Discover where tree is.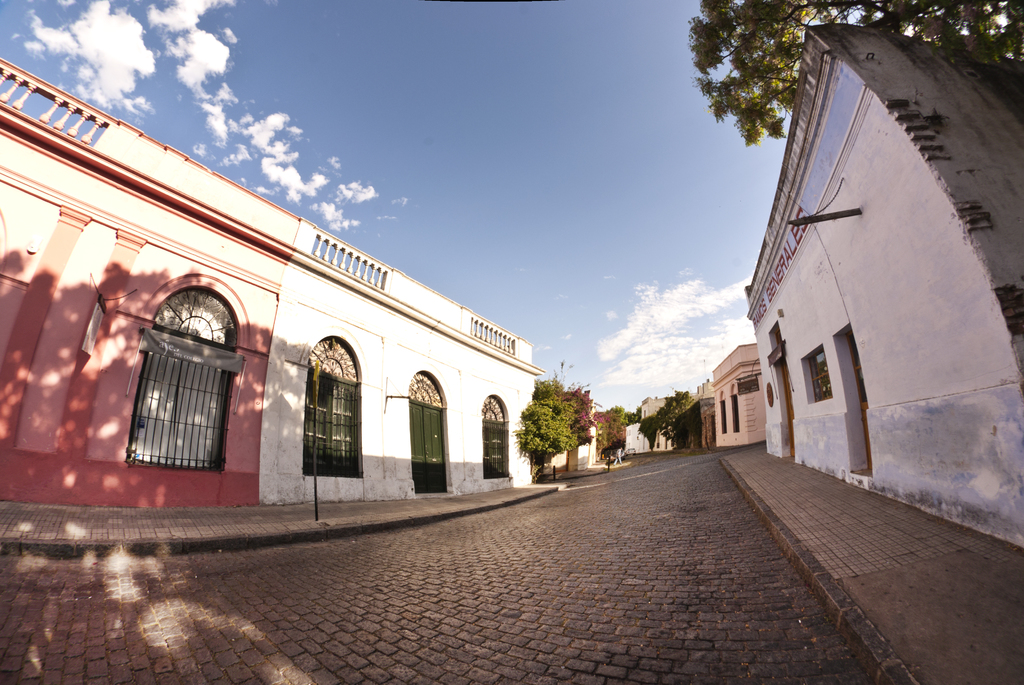
Discovered at <region>596, 405, 640, 468</region>.
